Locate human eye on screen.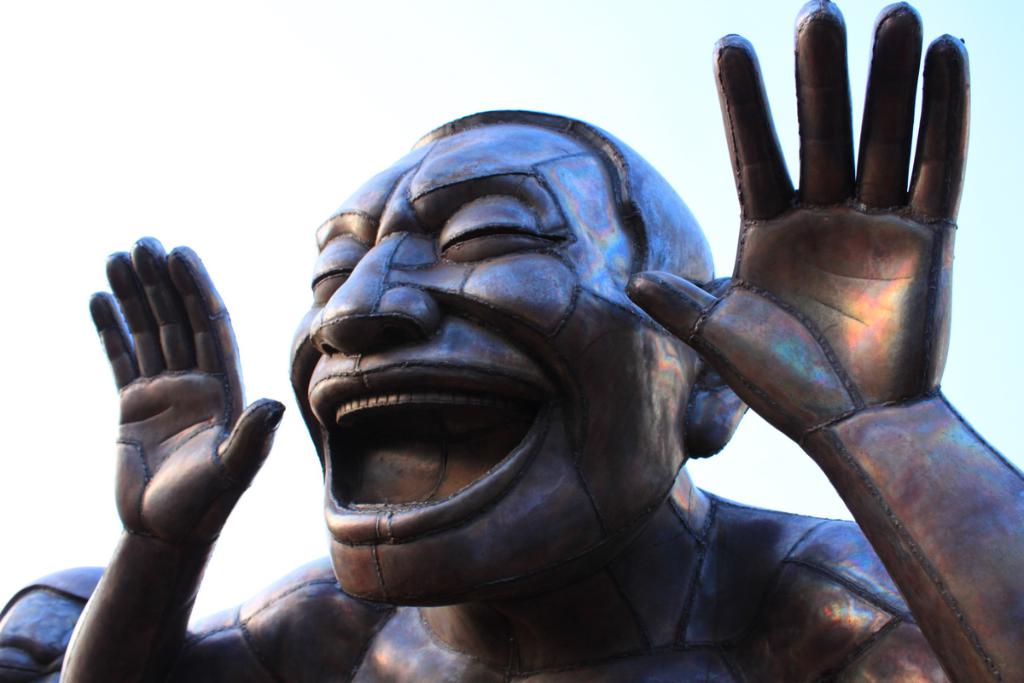
On screen at locate(439, 199, 542, 259).
